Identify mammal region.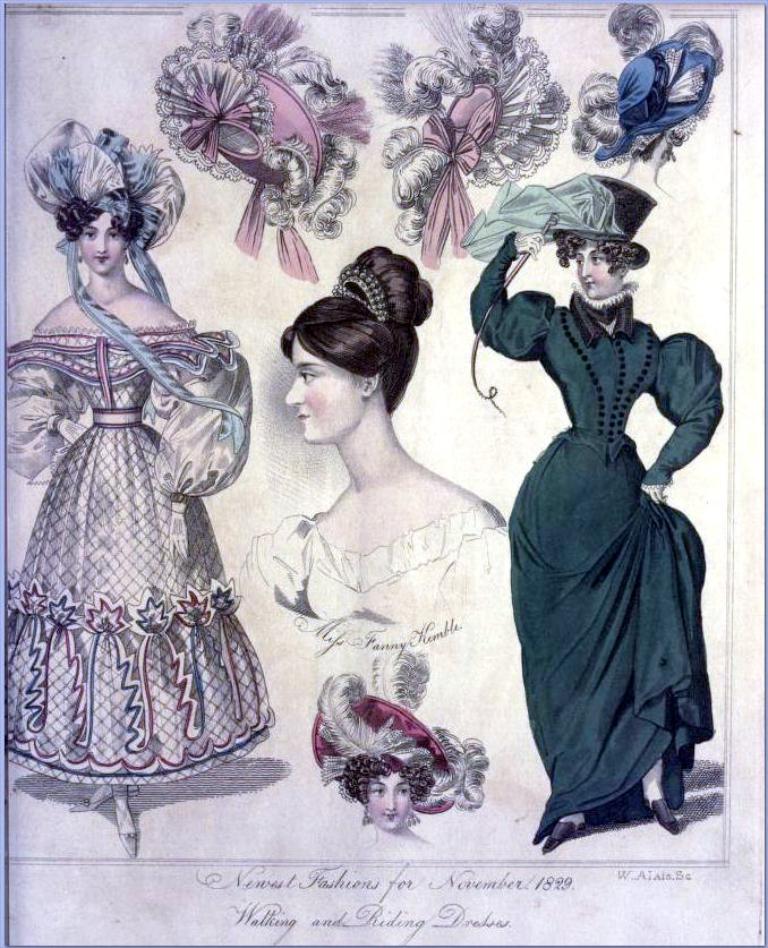
Region: l=486, t=225, r=735, b=821.
